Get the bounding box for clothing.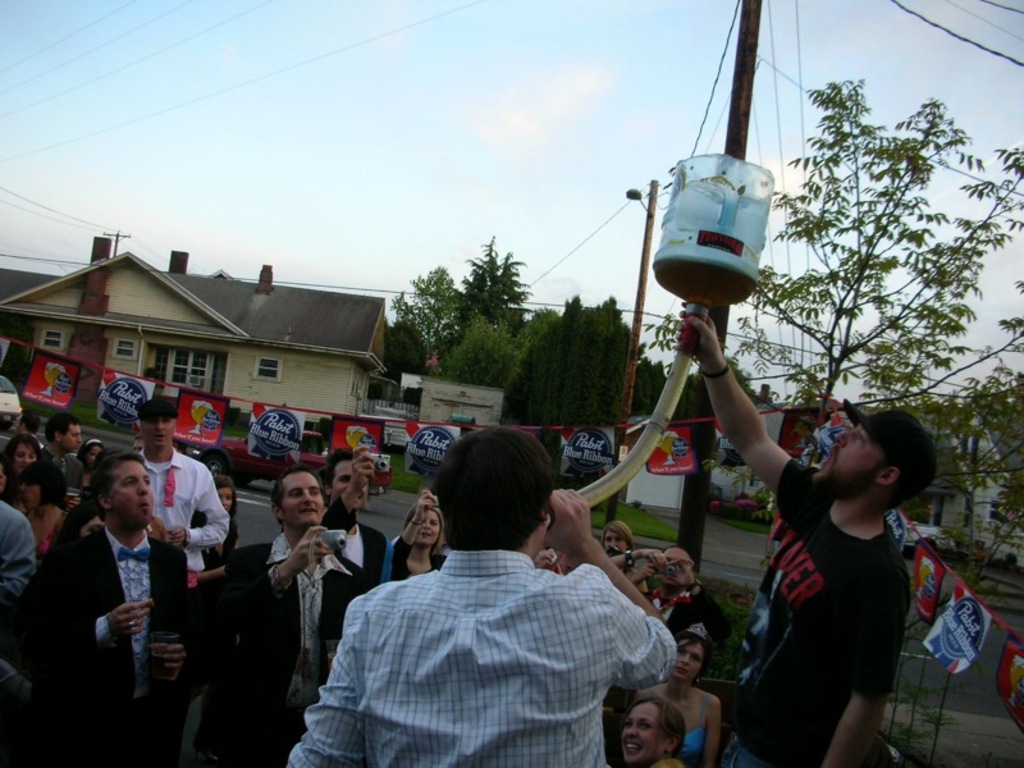
box=[668, 695, 710, 767].
